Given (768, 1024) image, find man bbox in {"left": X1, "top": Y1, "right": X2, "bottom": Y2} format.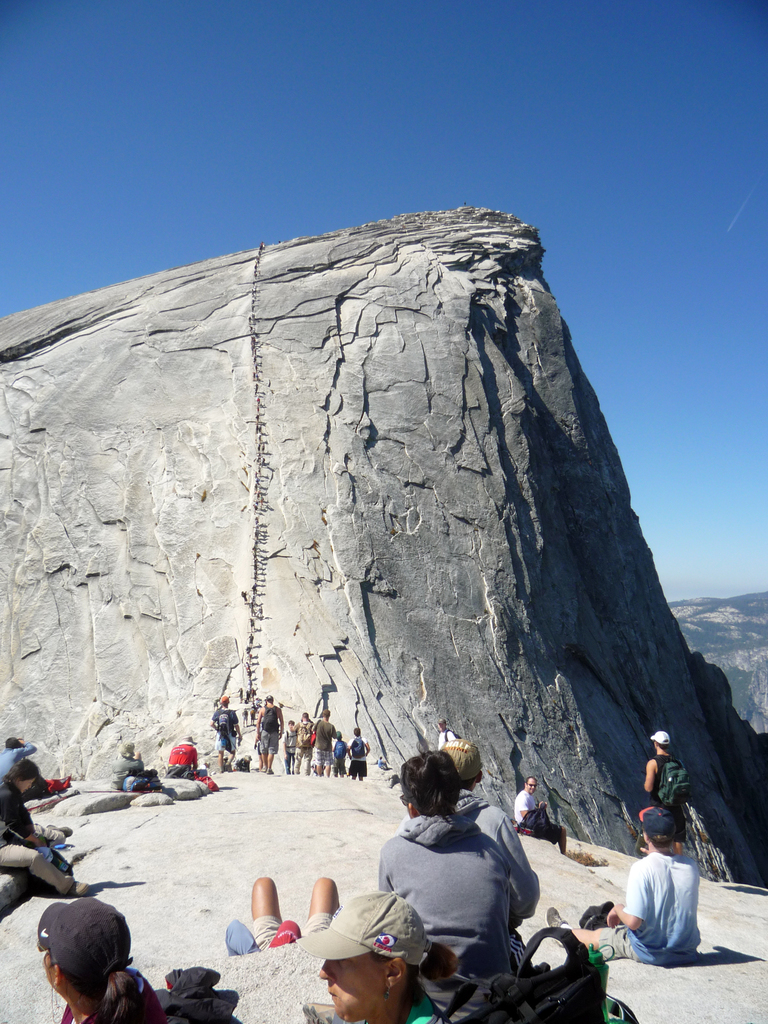
{"left": 434, "top": 719, "right": 457, "bottom": 748}.
